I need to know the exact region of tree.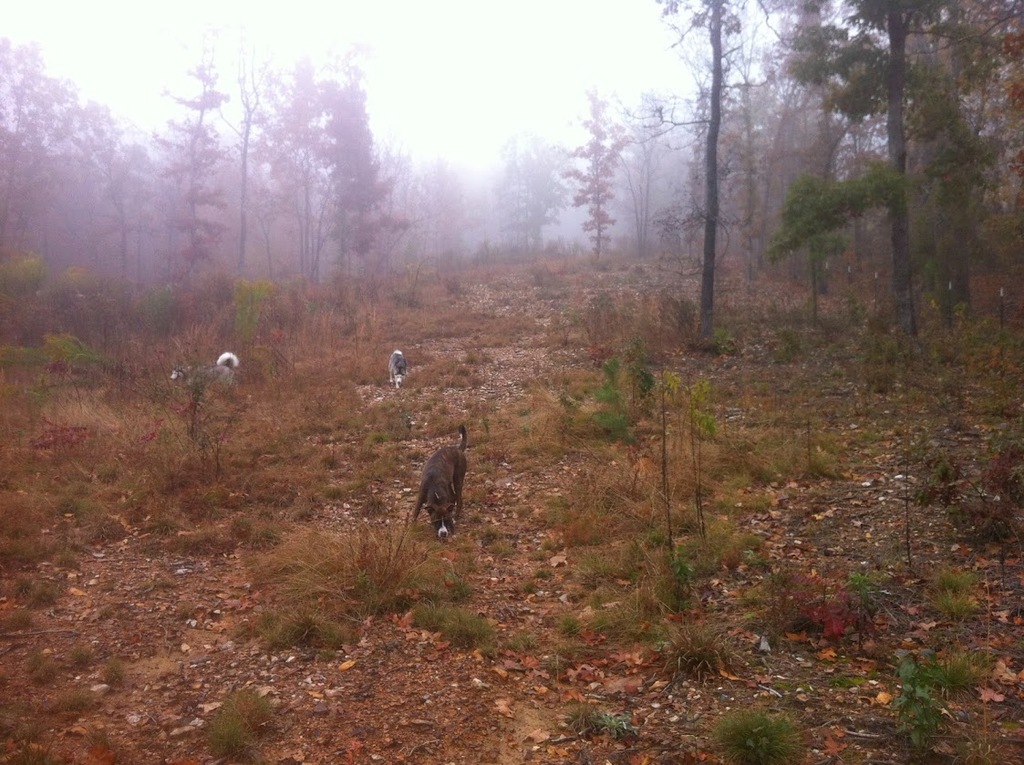
Region: <region>619, 0, 765, 342</region>.
